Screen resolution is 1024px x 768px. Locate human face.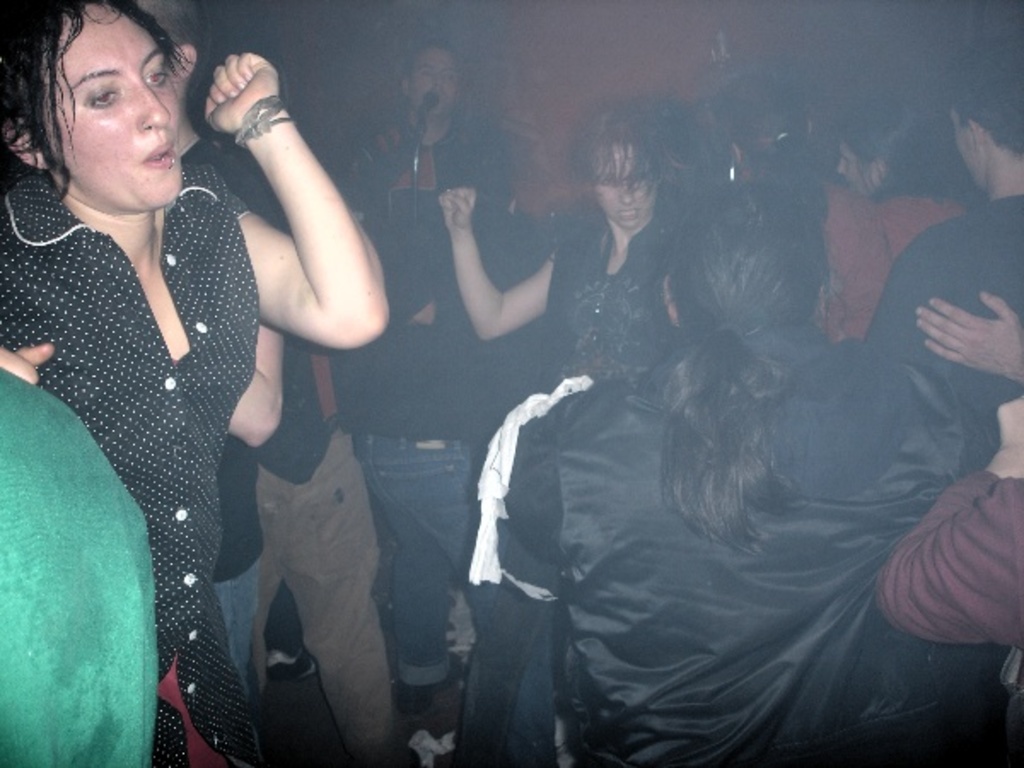
crop(840, 143, 870, 195).
